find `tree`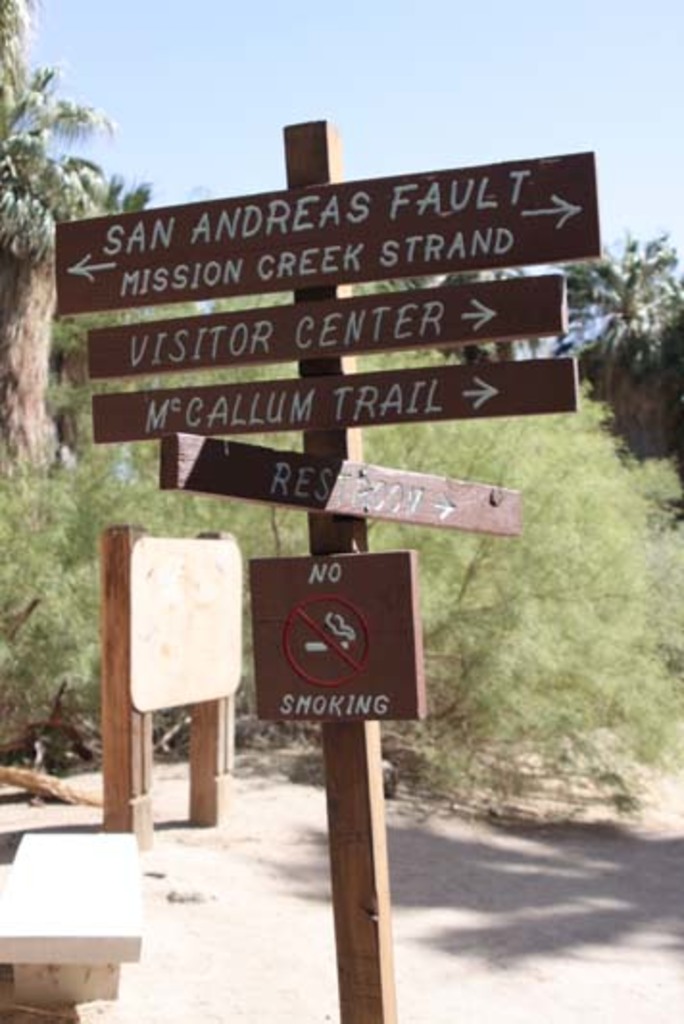
{"x1": 86, "y1": 163, "x2": 148, "y2": 231}
